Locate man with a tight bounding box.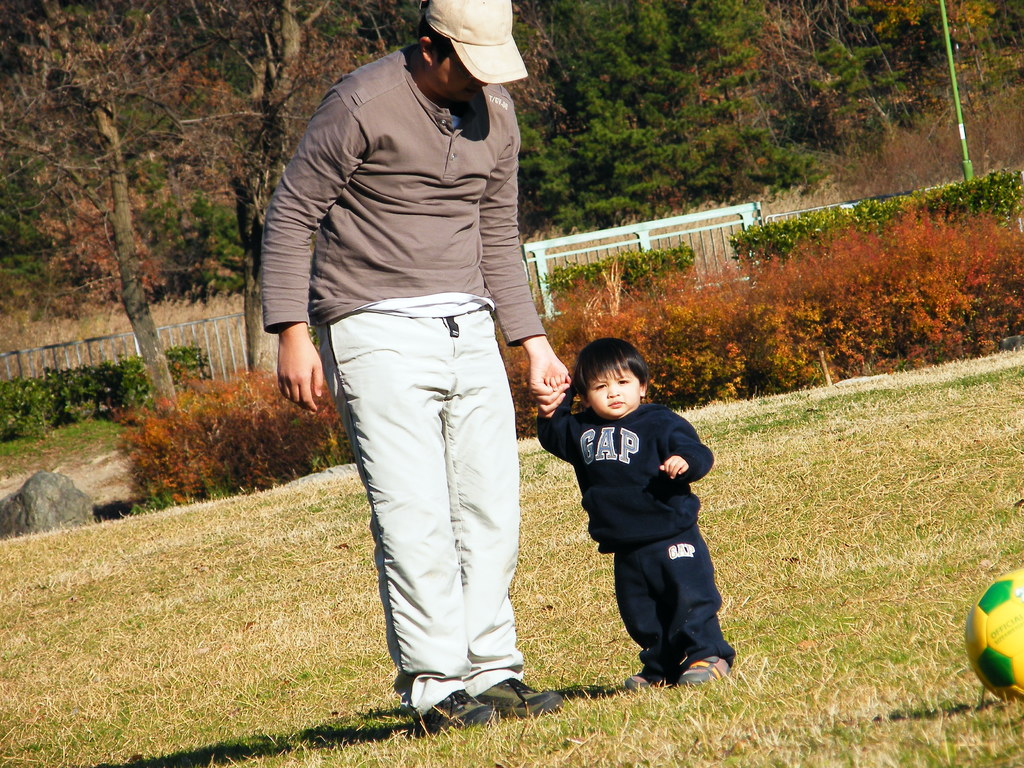
(251, 8, 554, 730).
